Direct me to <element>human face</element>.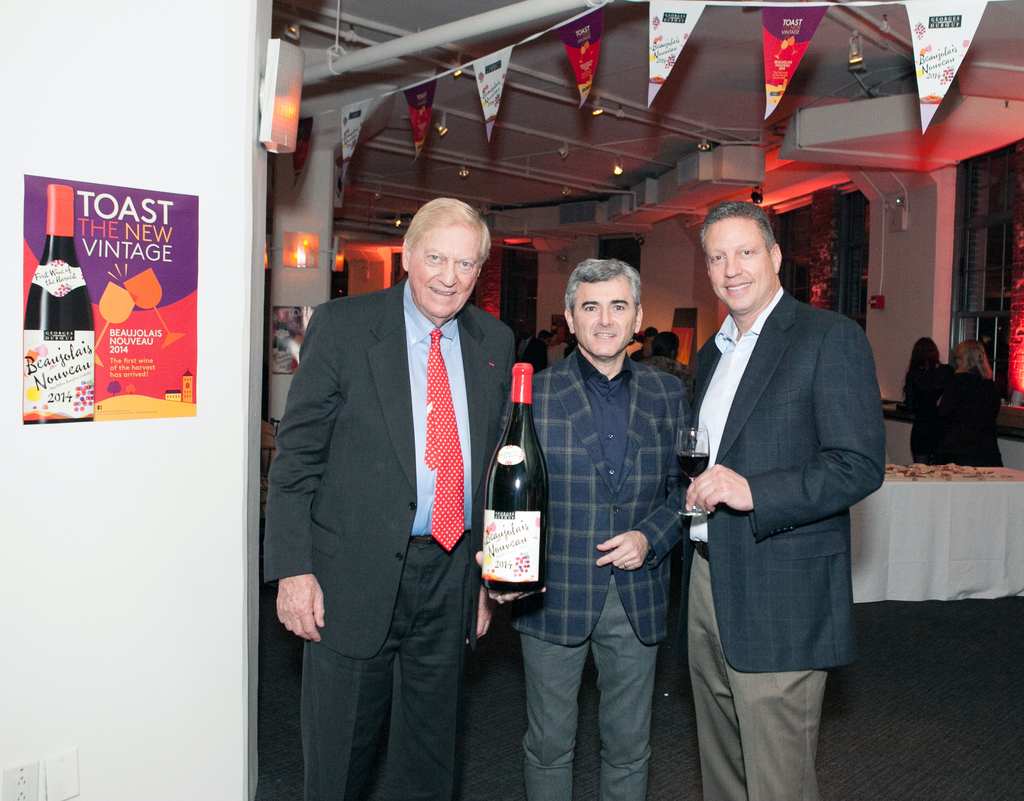
Direction: <region>703, 218, 773, 309</region>.
